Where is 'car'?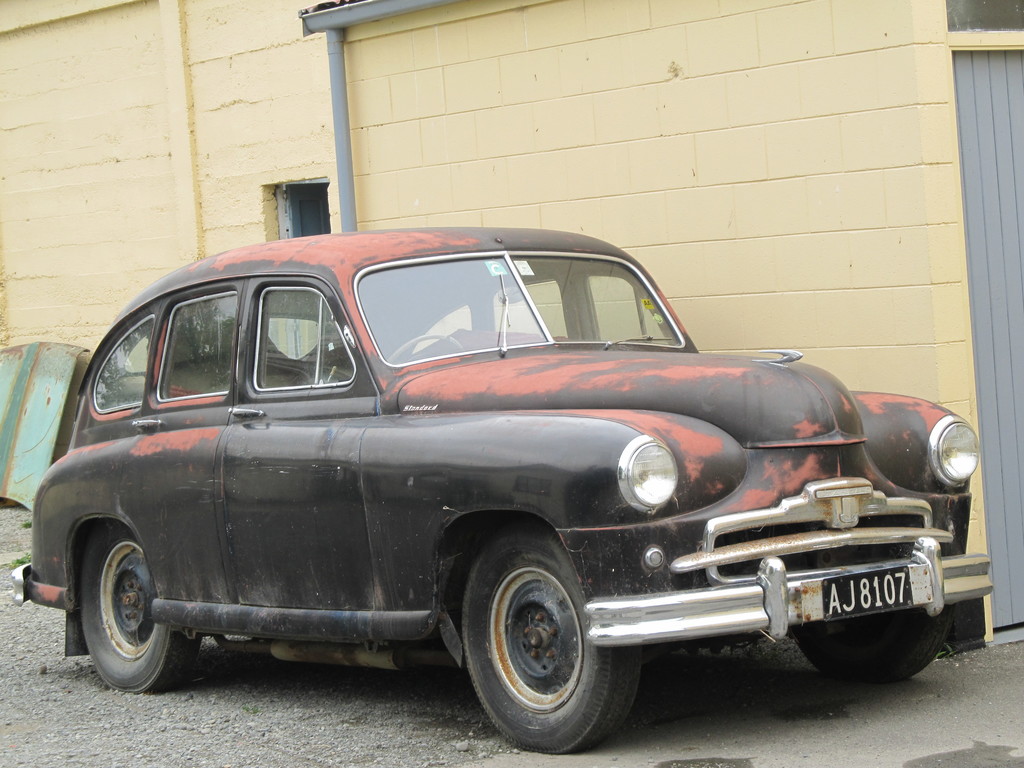
25 218 962 744.
